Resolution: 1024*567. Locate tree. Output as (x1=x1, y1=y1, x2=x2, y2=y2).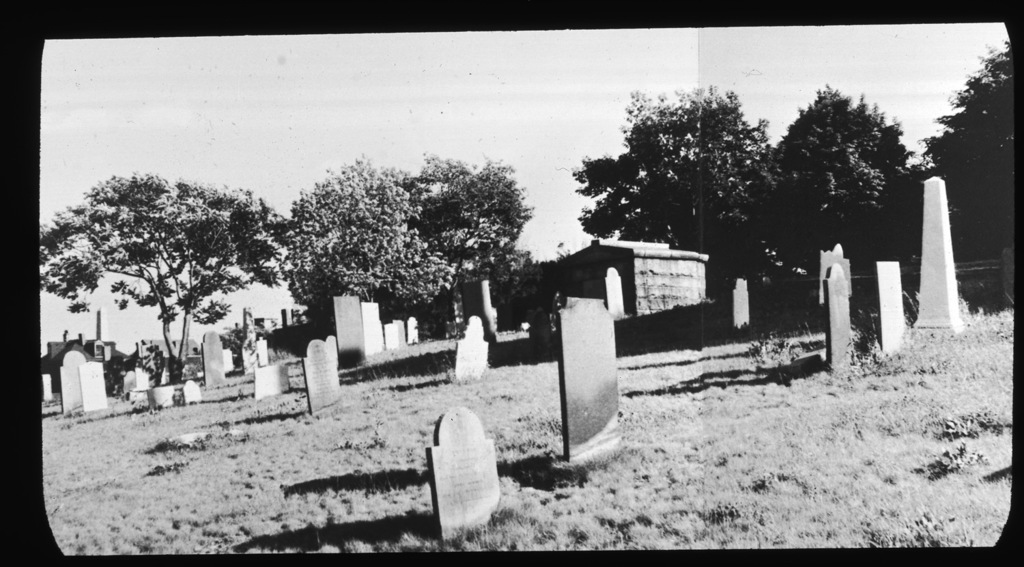
(x1=922, y1=38, x2=1010, y2=264).
